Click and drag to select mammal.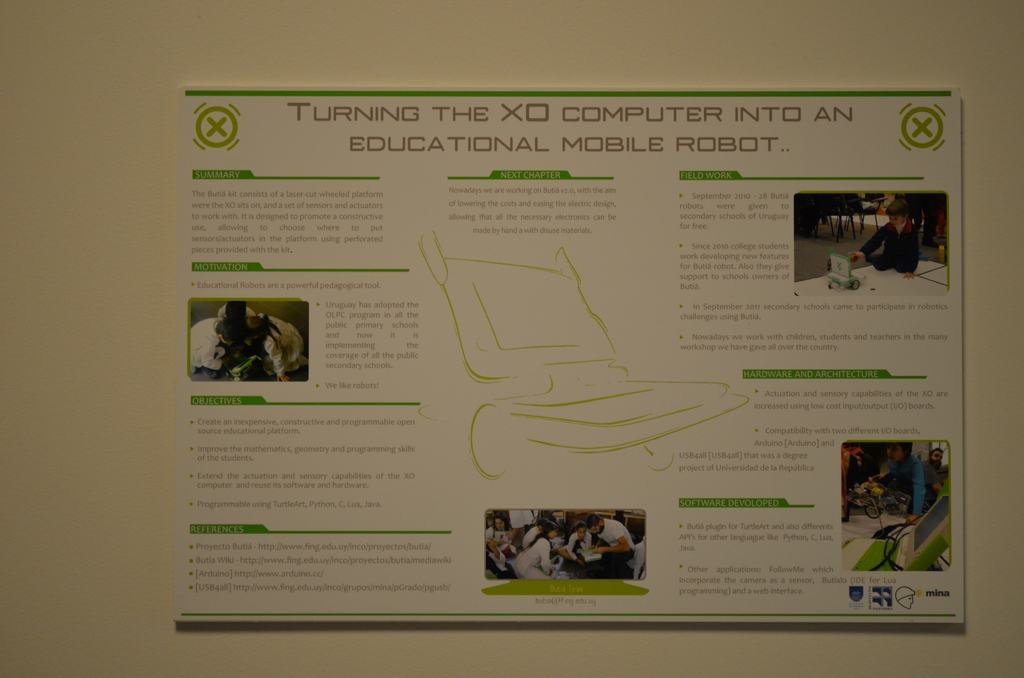
Selection: x1=867 y1=441 x2=925 y2=524.
